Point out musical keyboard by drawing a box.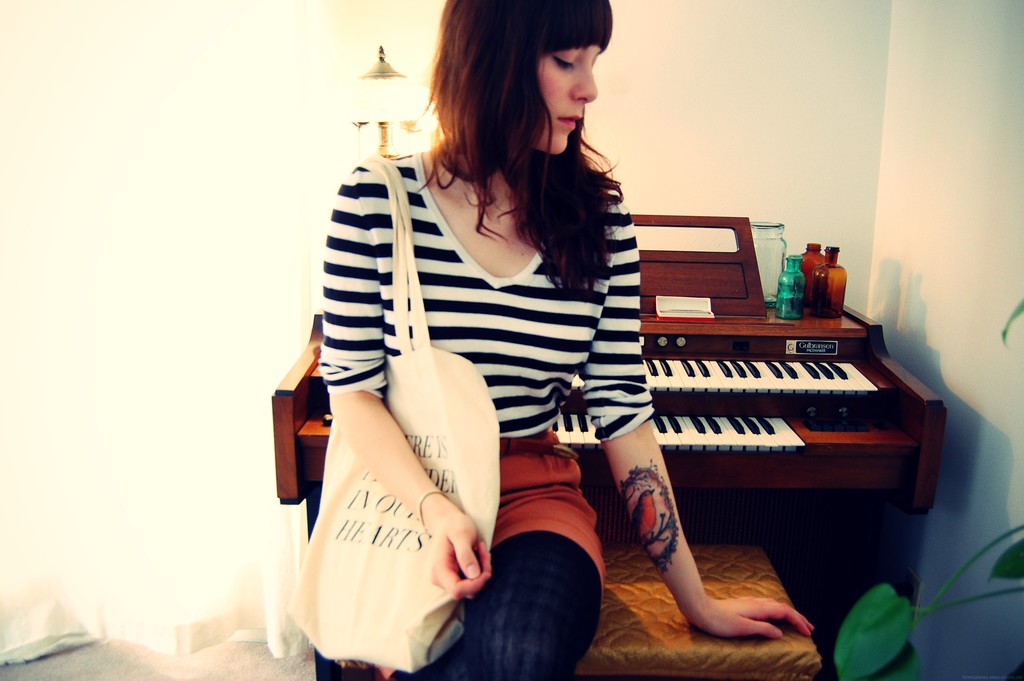
region(566, 347, 889, 398).
